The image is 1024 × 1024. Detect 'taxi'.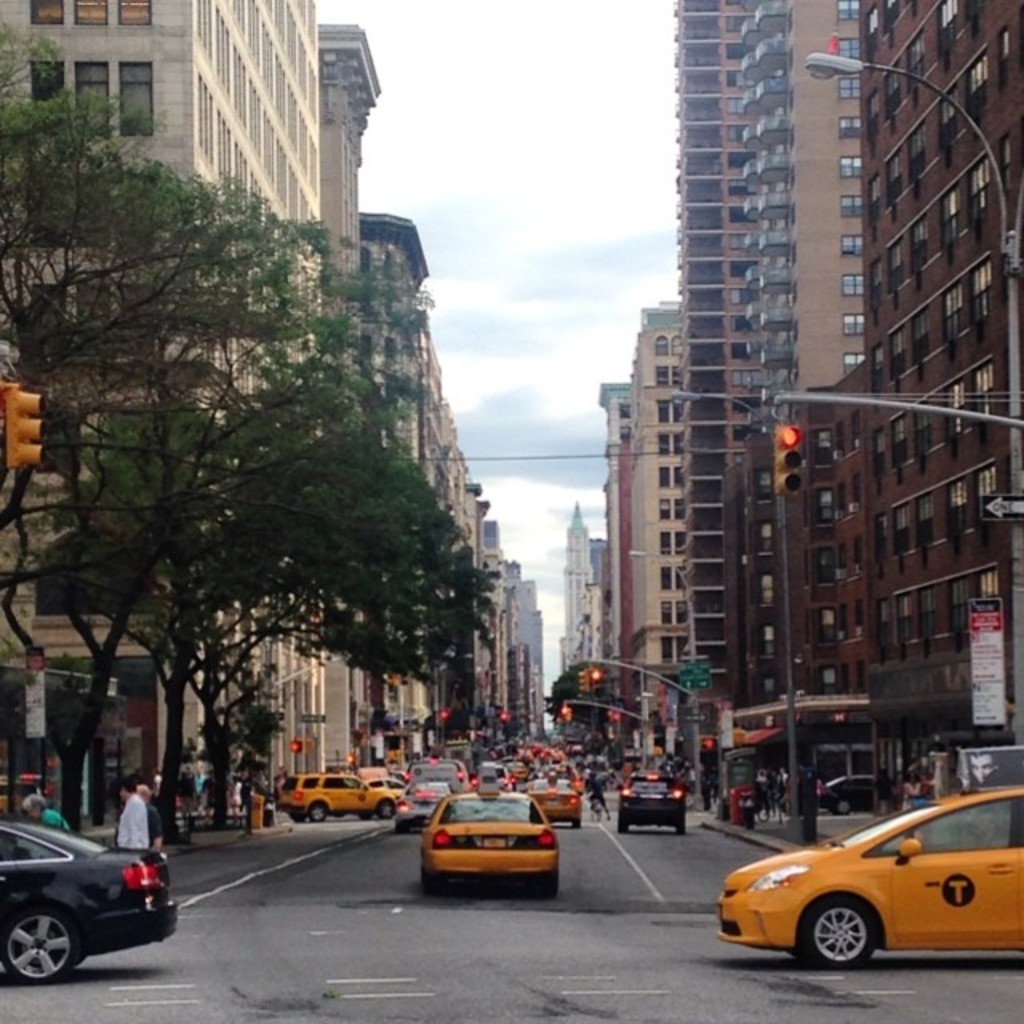
Detection: 720:787:1022:973.
